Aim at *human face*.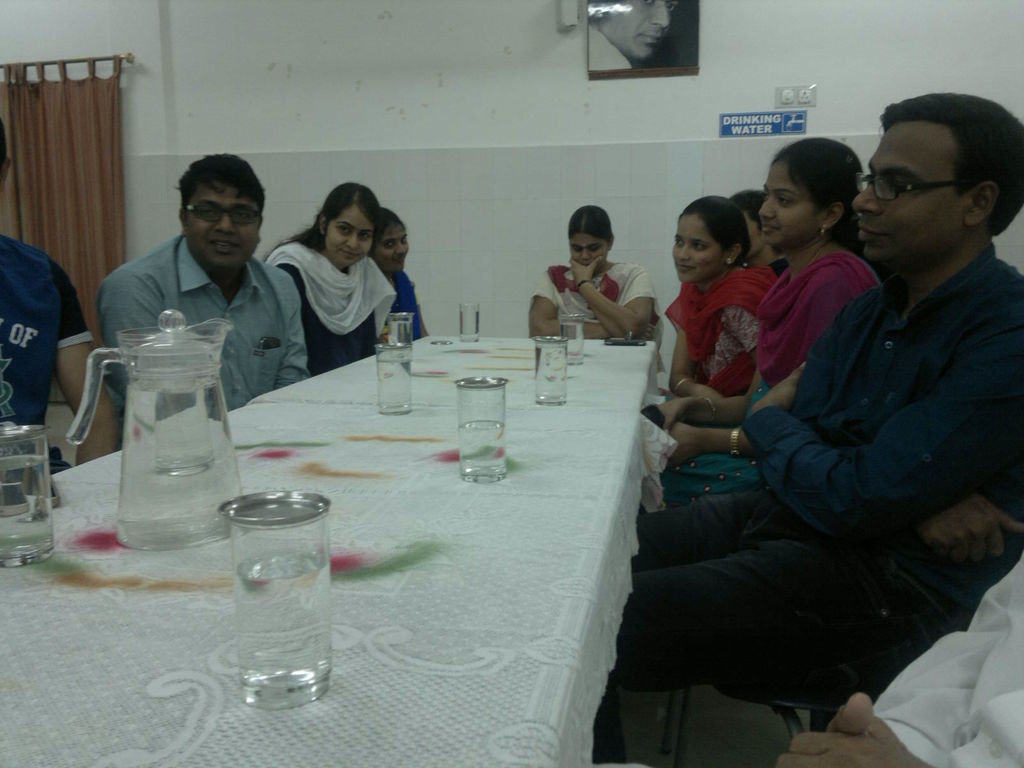
Aimed at [374, 225, 408, 272].
